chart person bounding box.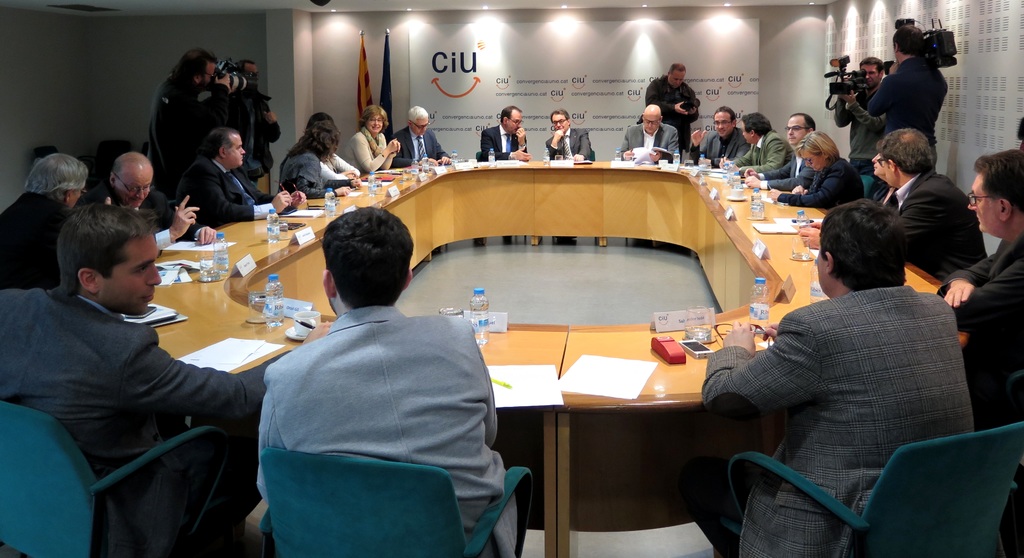
Charted: 259, 211, 522, 557.
